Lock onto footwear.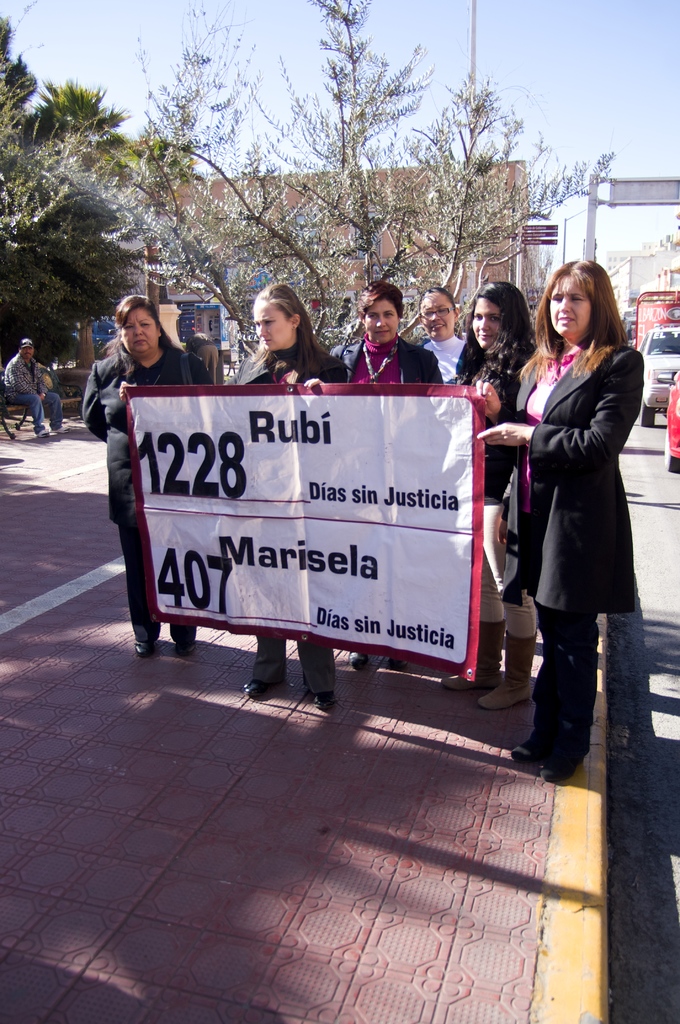
Locked: bbox(540, 624, 605, 783).
